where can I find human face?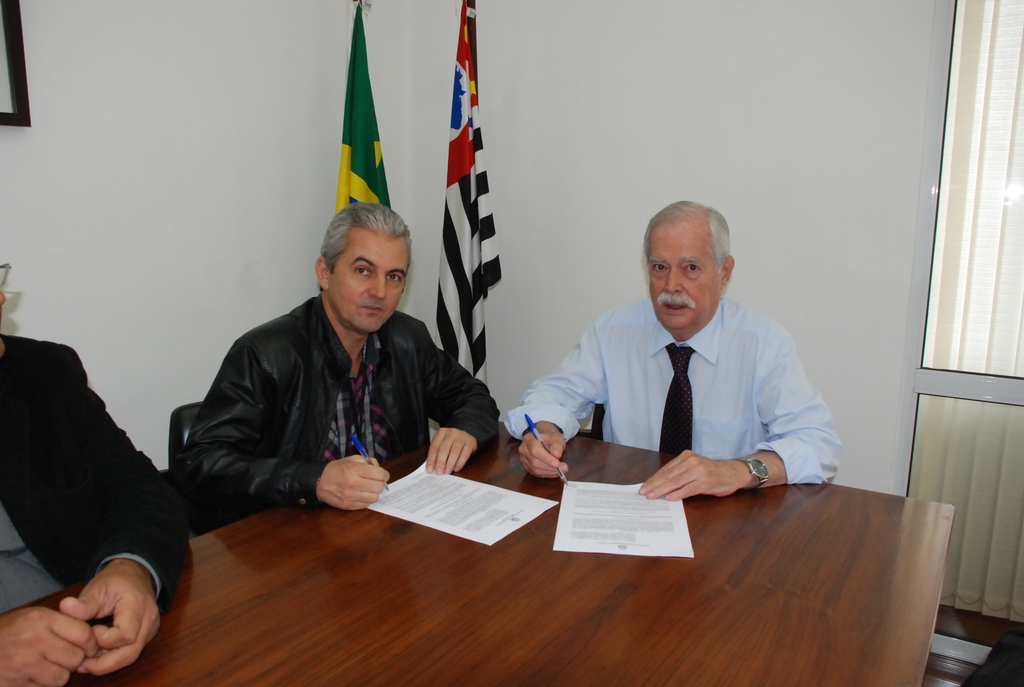
You can find it at box=[325, 226, 404, 331].
